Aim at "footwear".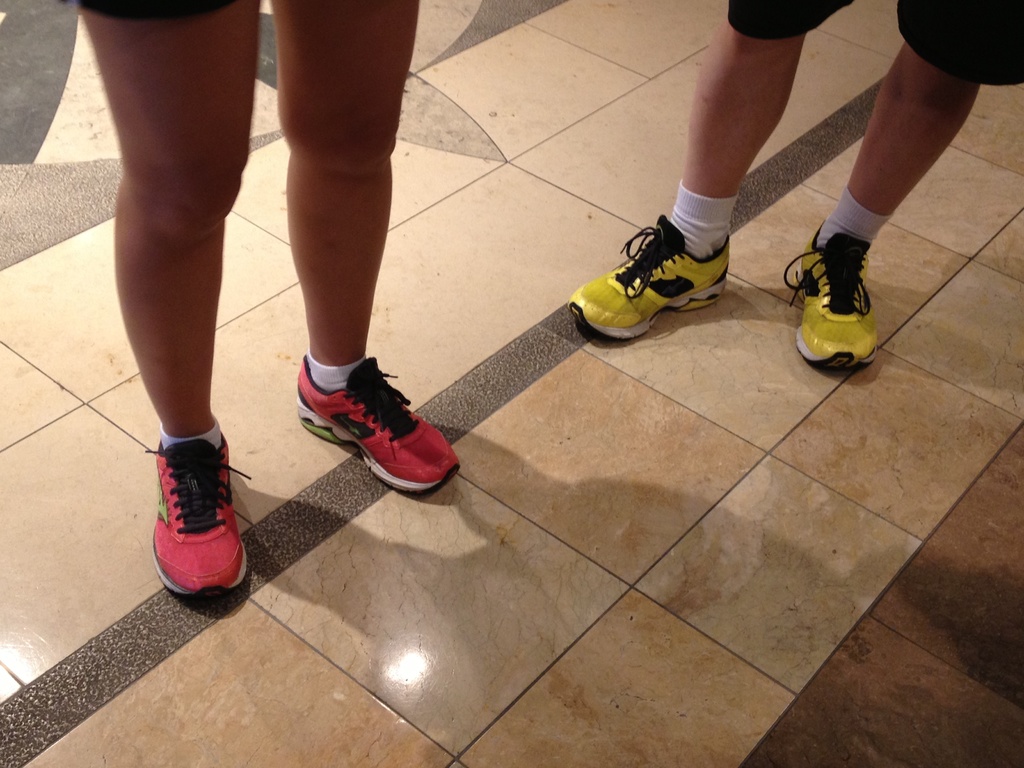
Aimed at 290,347,467,503.
